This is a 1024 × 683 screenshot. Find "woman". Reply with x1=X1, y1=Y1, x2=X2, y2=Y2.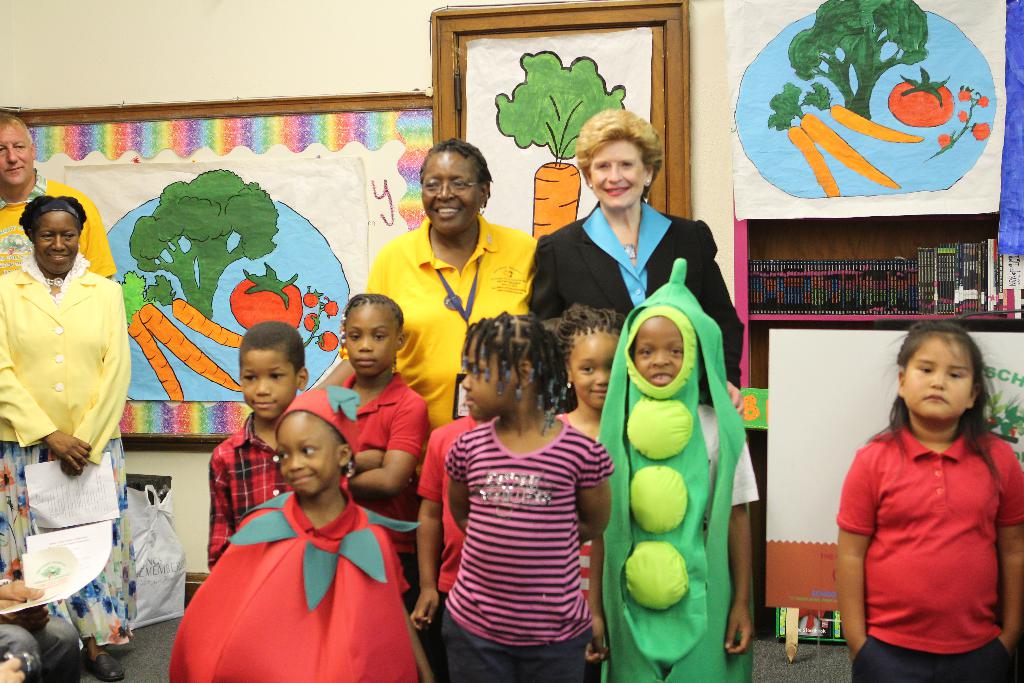
x1=535, y1=106, x2=745, y2=403.
